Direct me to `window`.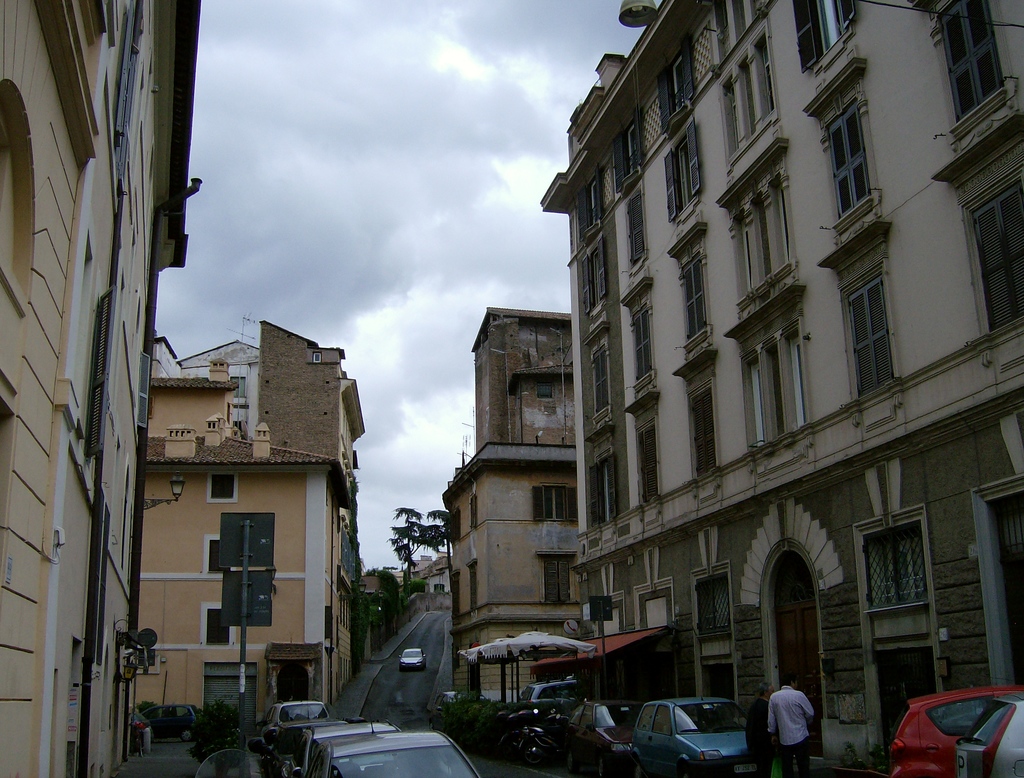
Direction: locate(684, 368, 722, 477).
